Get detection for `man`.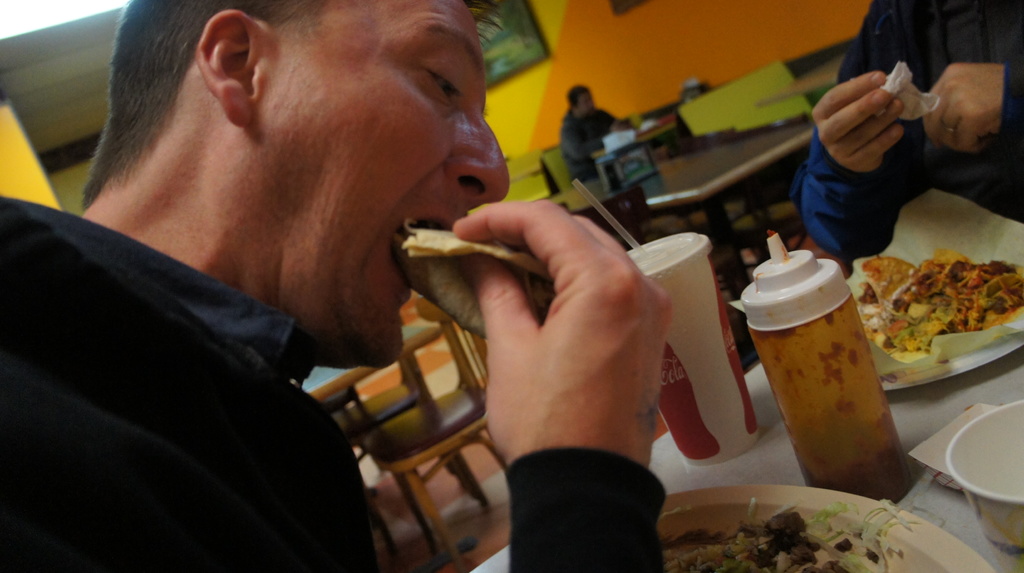
Detection: <box>1,0,652,561</box>.
